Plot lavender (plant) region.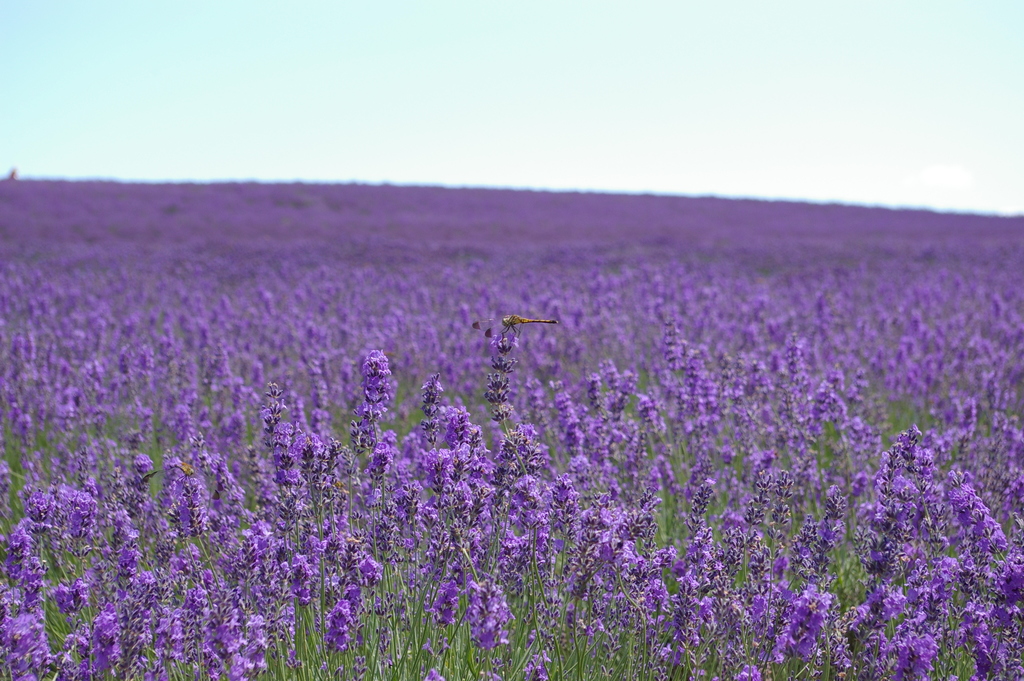
Plotted at select_region(118, 445, 159, 502).
